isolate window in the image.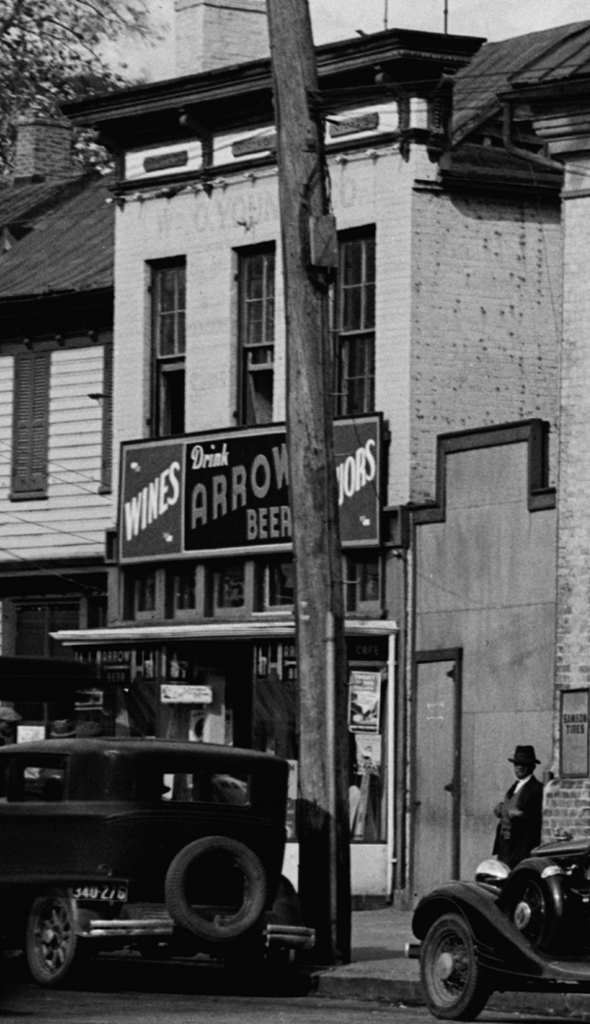
Isolated region: 229,242,279,423.
